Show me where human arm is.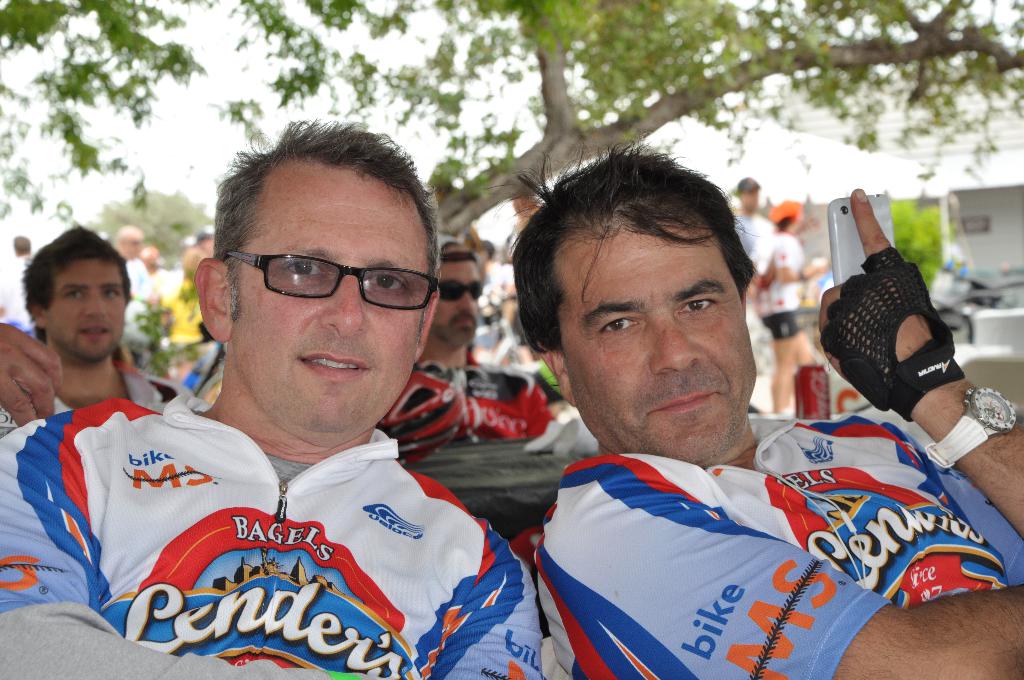
human arm is at Rect(427, 527, 543, 679).
